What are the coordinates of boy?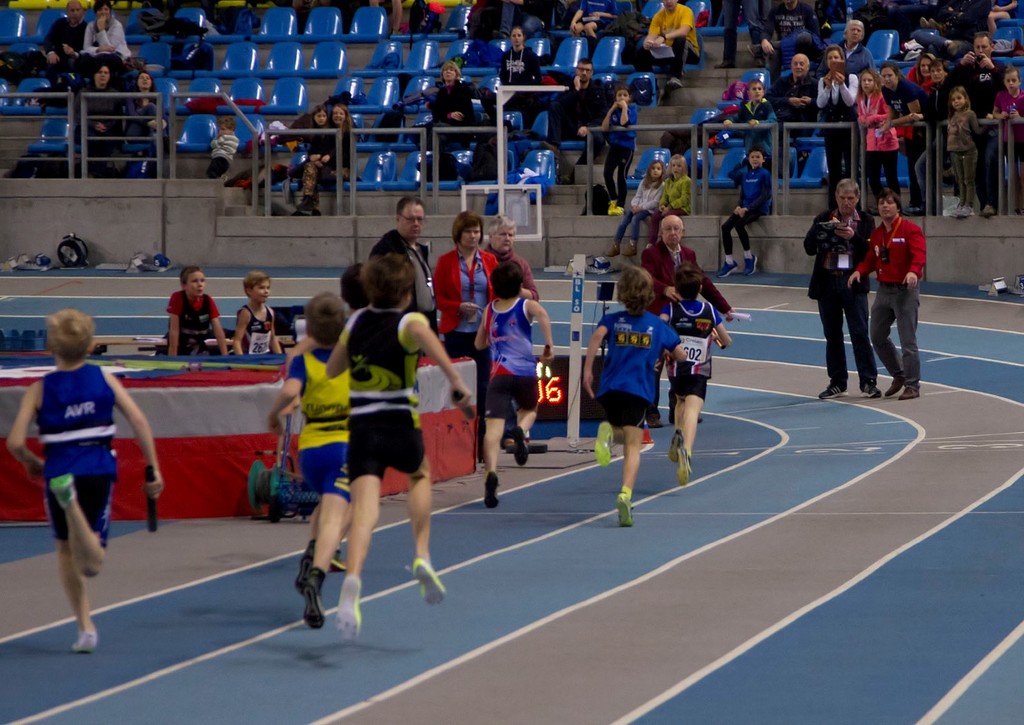
602, 82, 644, 217.
